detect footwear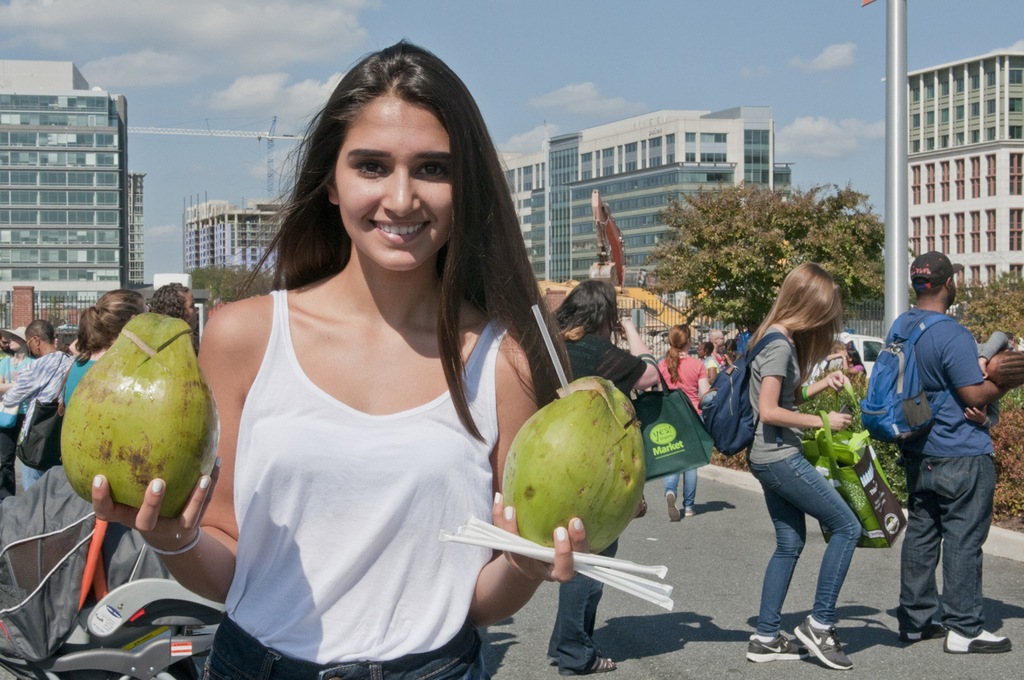
bbox=(942, 626, 1012, 656)
